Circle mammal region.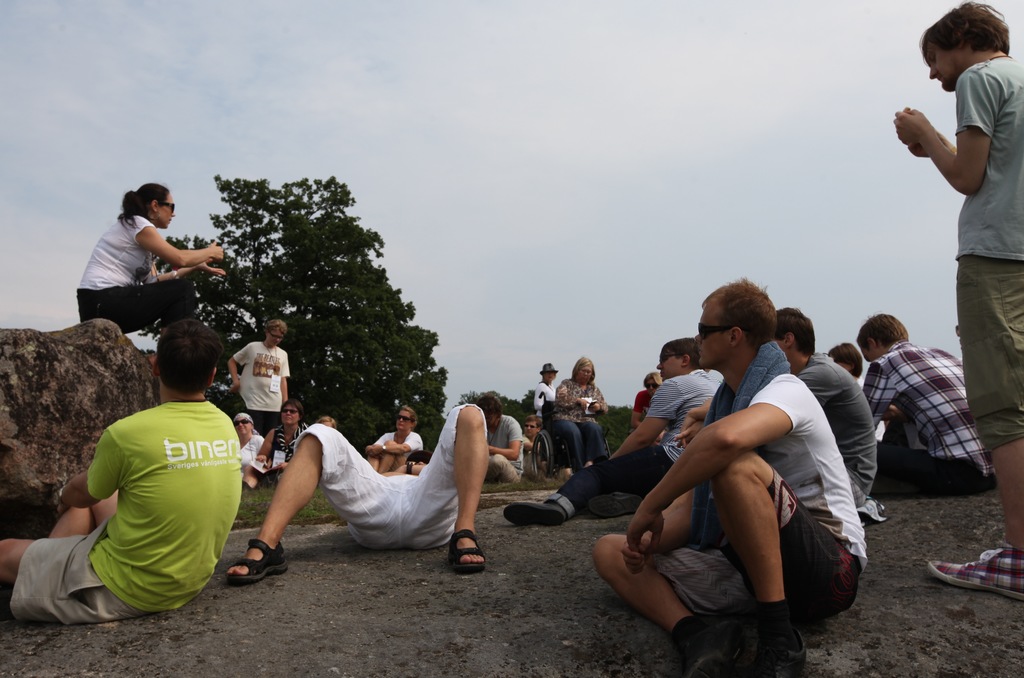
Region: region(554, 355, 609, 469).
